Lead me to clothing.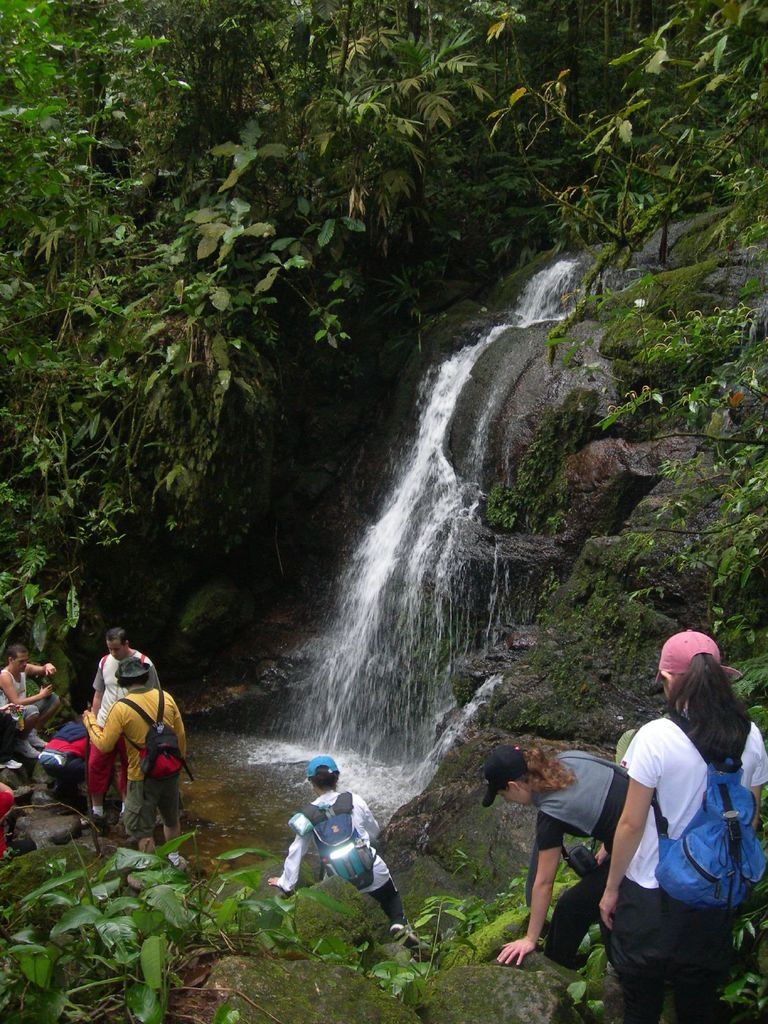
Lead to rect(277, 786, 405, 931).
